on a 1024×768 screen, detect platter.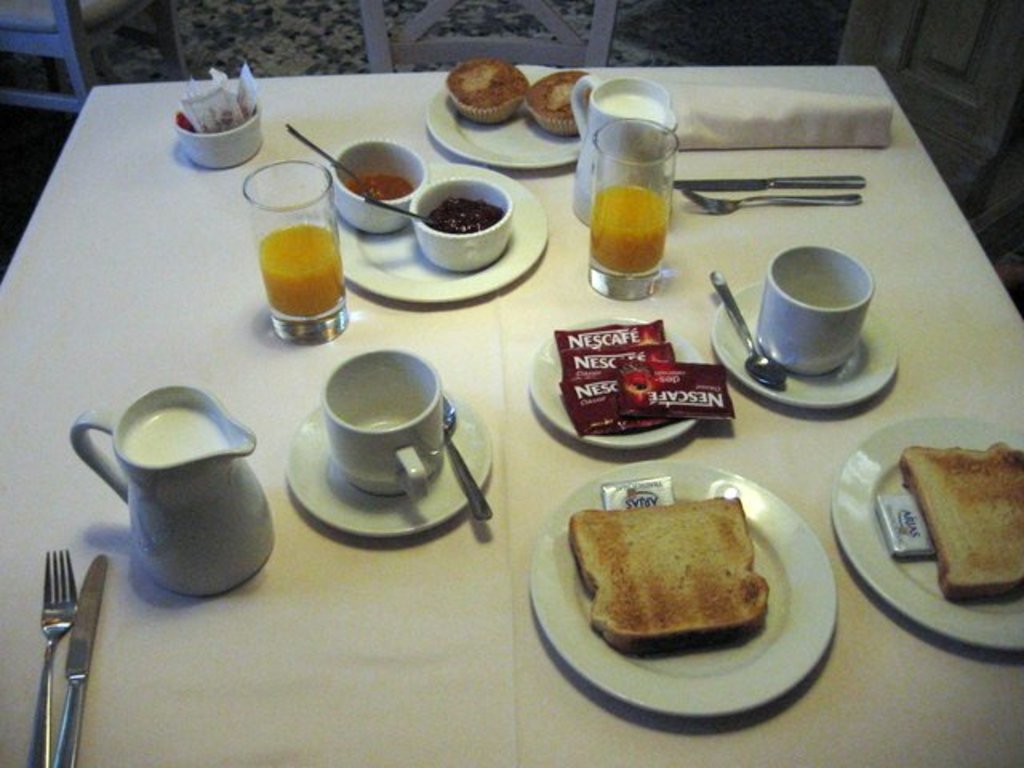
[530, 461, 830, 717].
